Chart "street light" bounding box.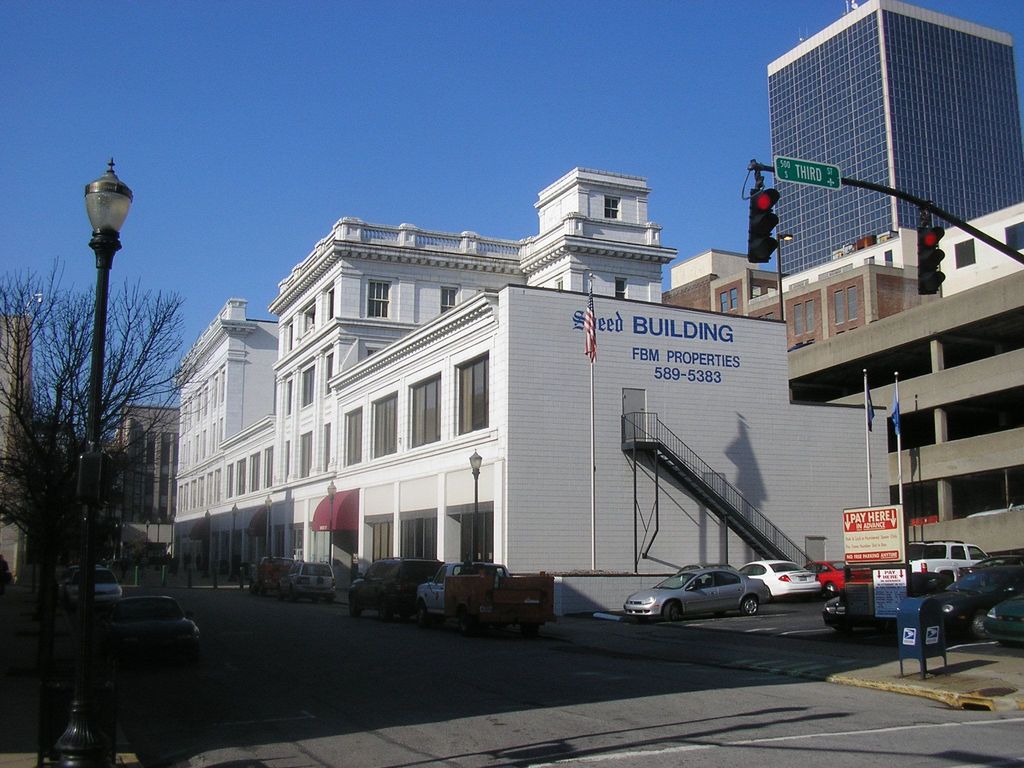
Charted: 144/514/152/546.
